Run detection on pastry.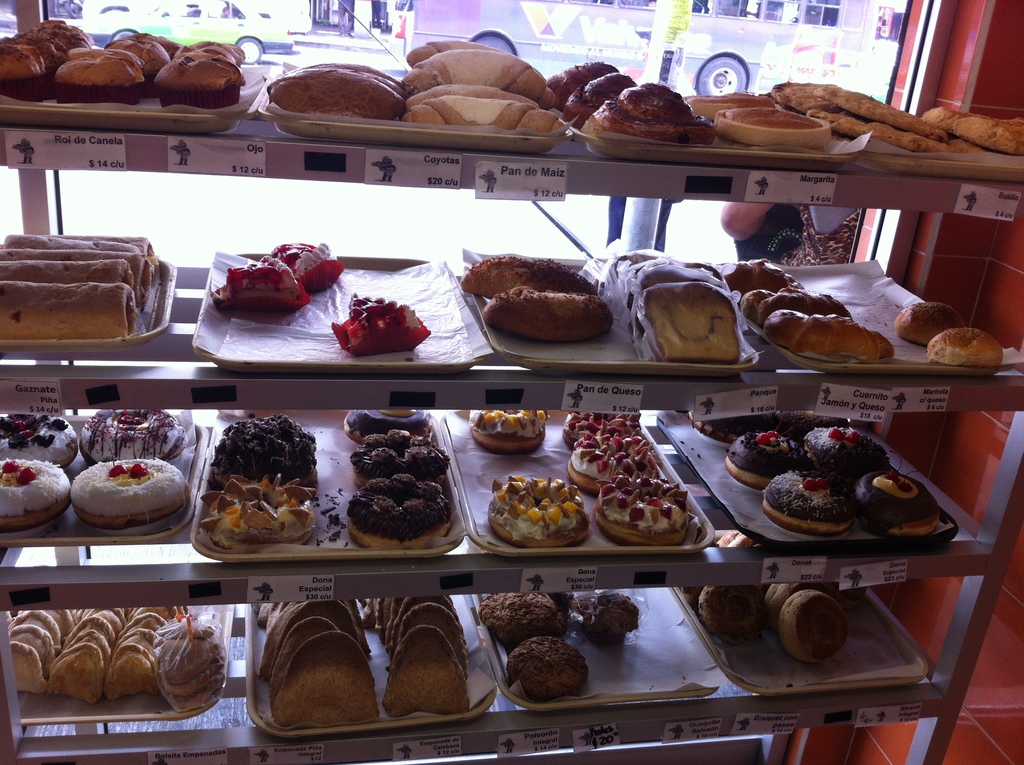
Result: (left=573, top=592, right=637, bottom=647).
